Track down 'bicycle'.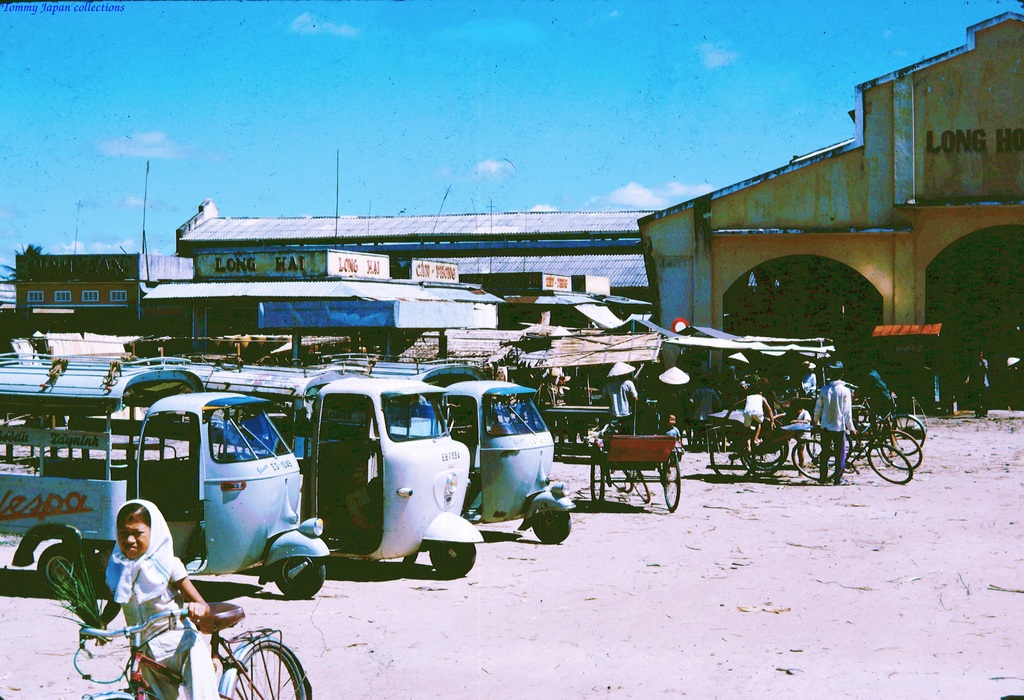
Tracked to (x1=824, y1=400, x2=925, y2=456).
